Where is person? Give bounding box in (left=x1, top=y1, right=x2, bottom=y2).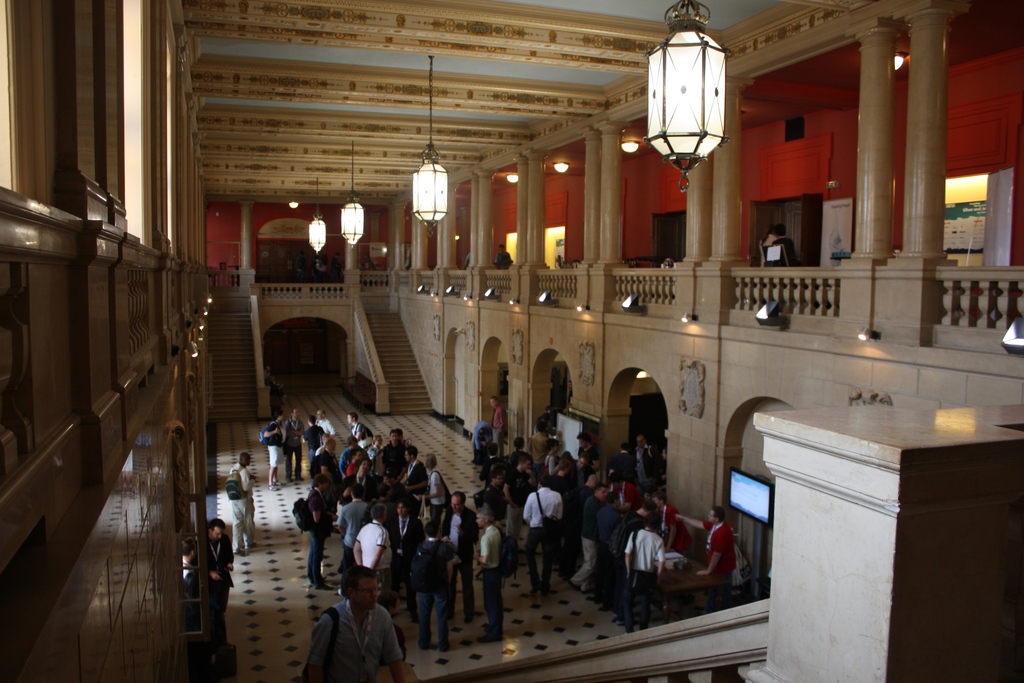
(left=259, top=414, right=282, bottom=493).
